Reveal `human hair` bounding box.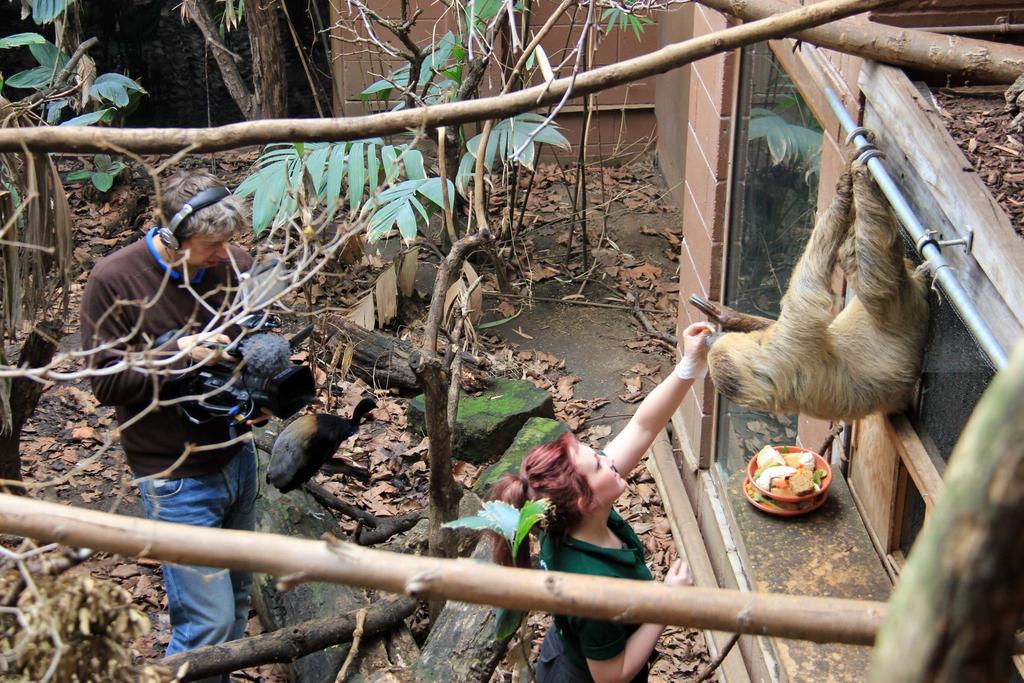
Revealed: box=[484, 428, 598, 577].
